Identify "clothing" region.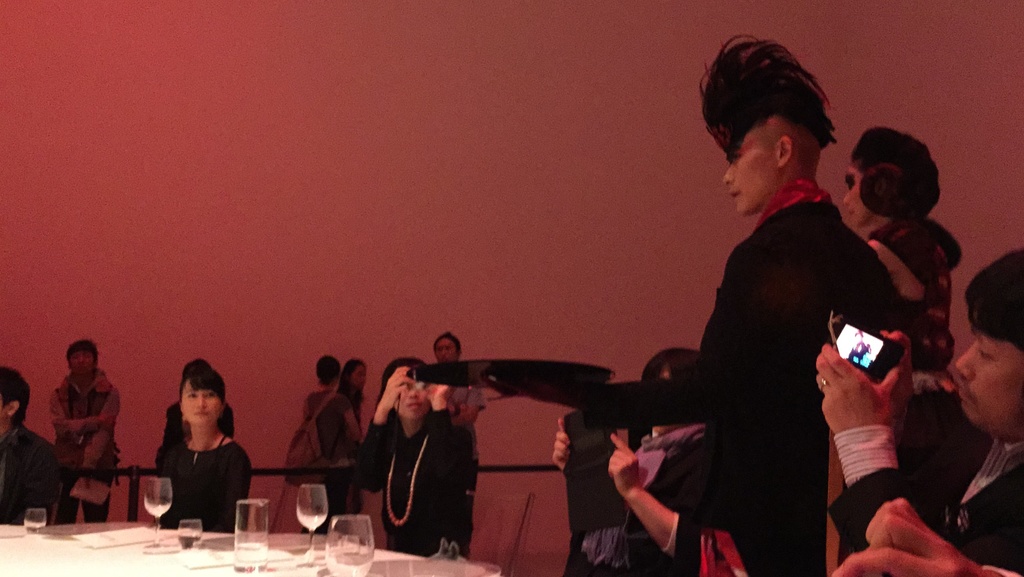
Region: 674 135 915 560.
